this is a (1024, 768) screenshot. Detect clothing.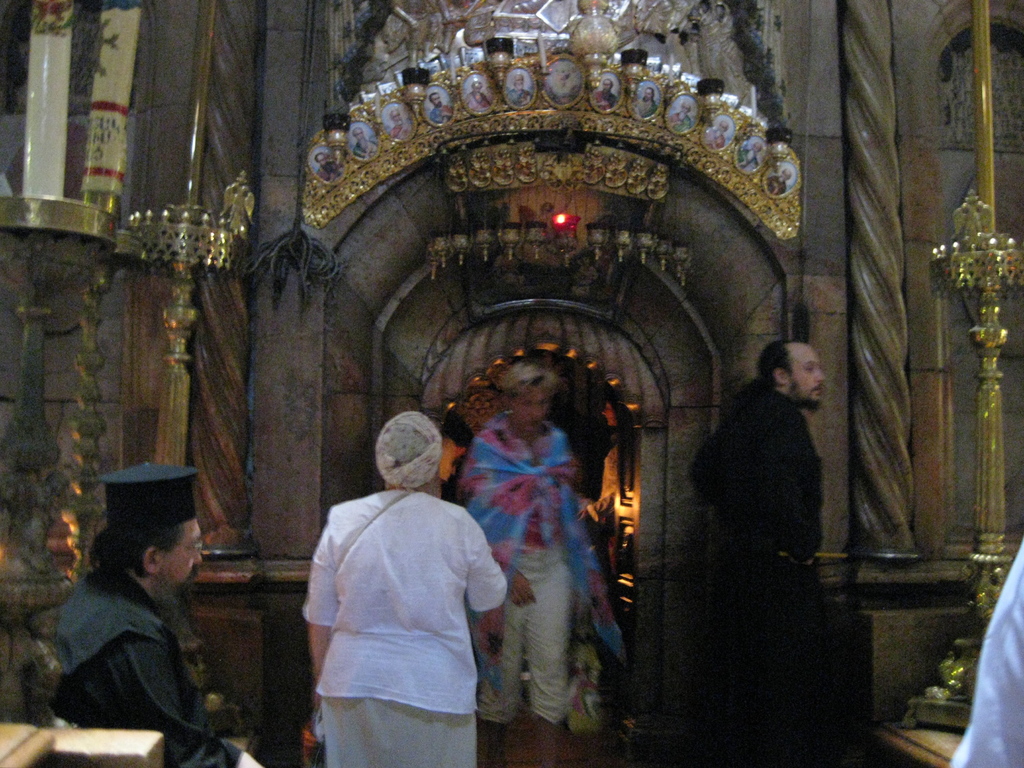
(left=682, top=376, right=825, bottom=757).
